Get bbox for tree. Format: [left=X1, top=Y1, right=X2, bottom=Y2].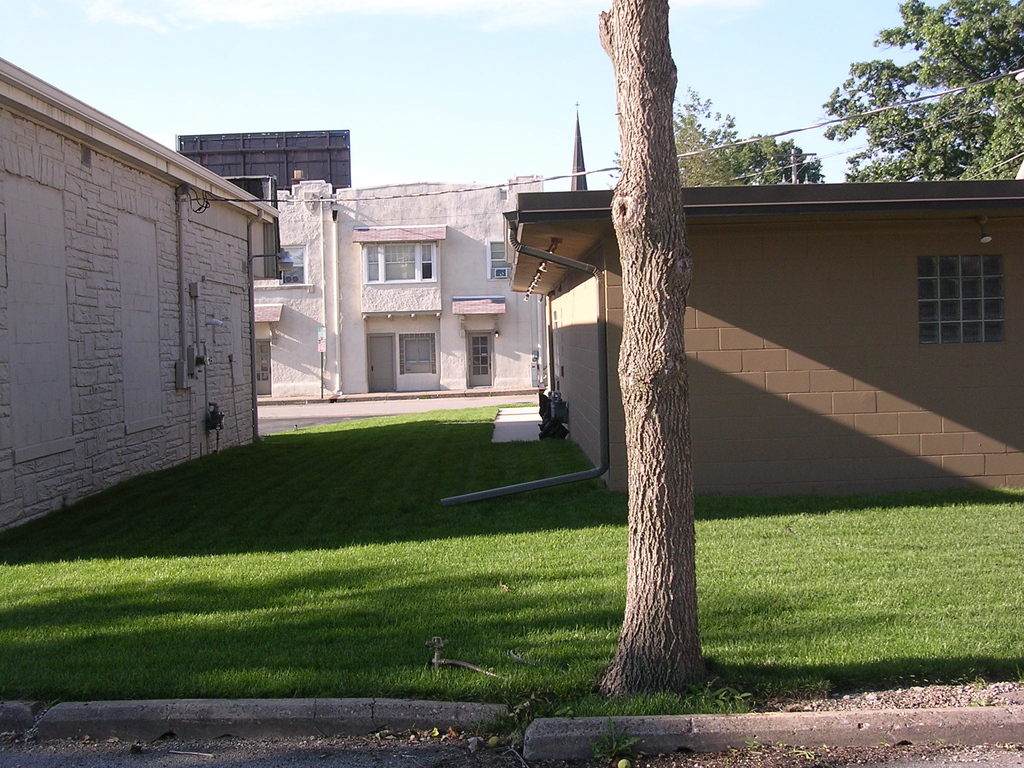
[left=818, top=0, right=1023, bottom=186].
